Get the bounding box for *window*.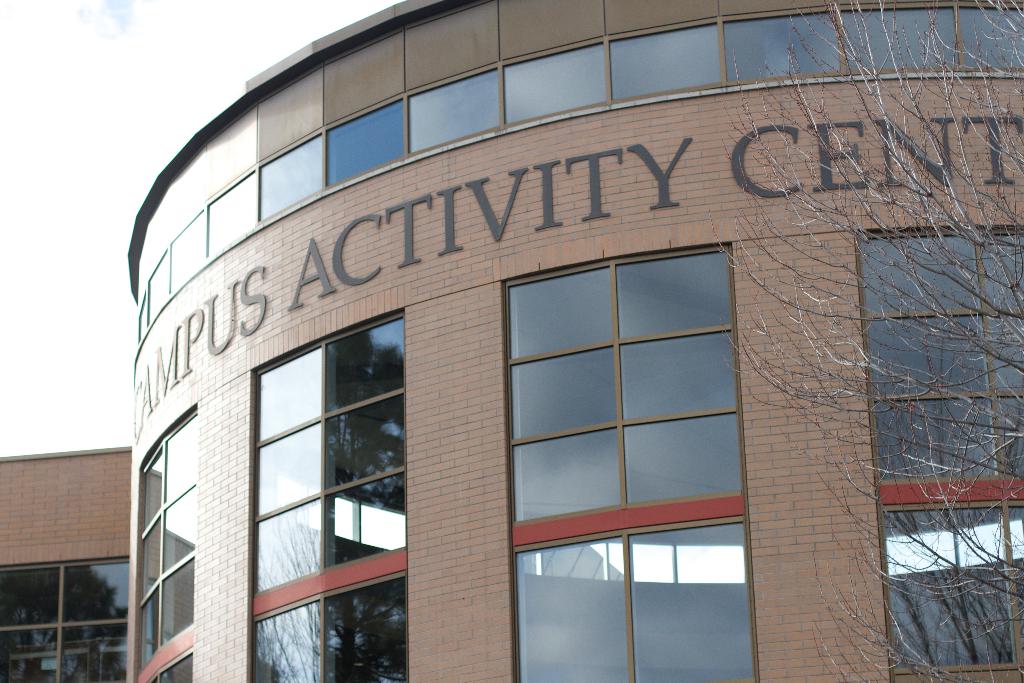
252 576 412 682.
